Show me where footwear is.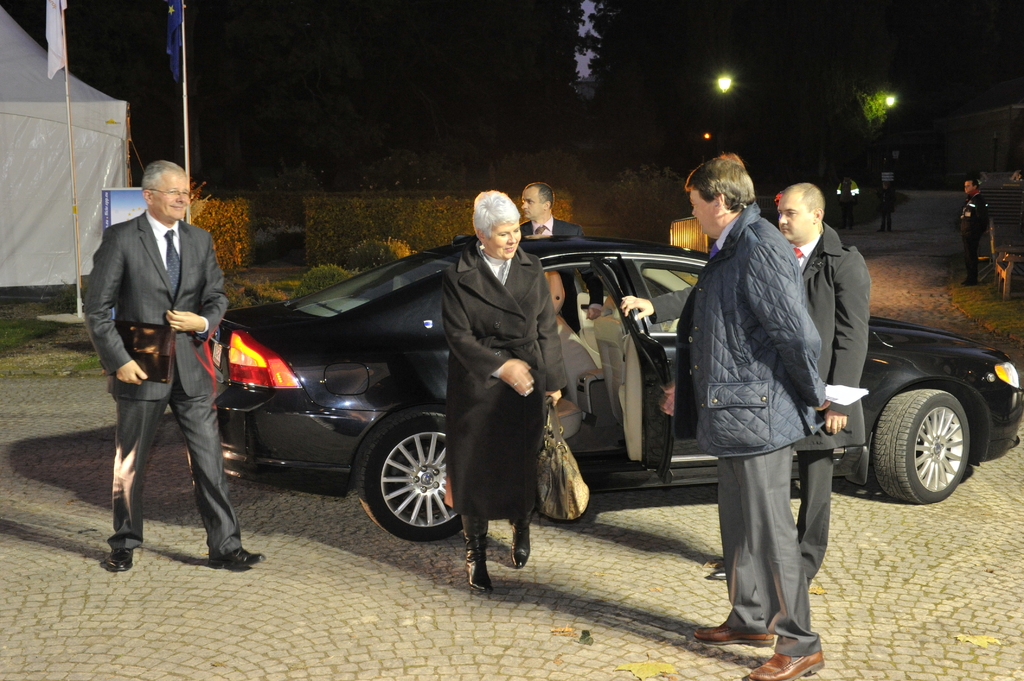
footwear is at l=104, t=548, r=135, b=572.
